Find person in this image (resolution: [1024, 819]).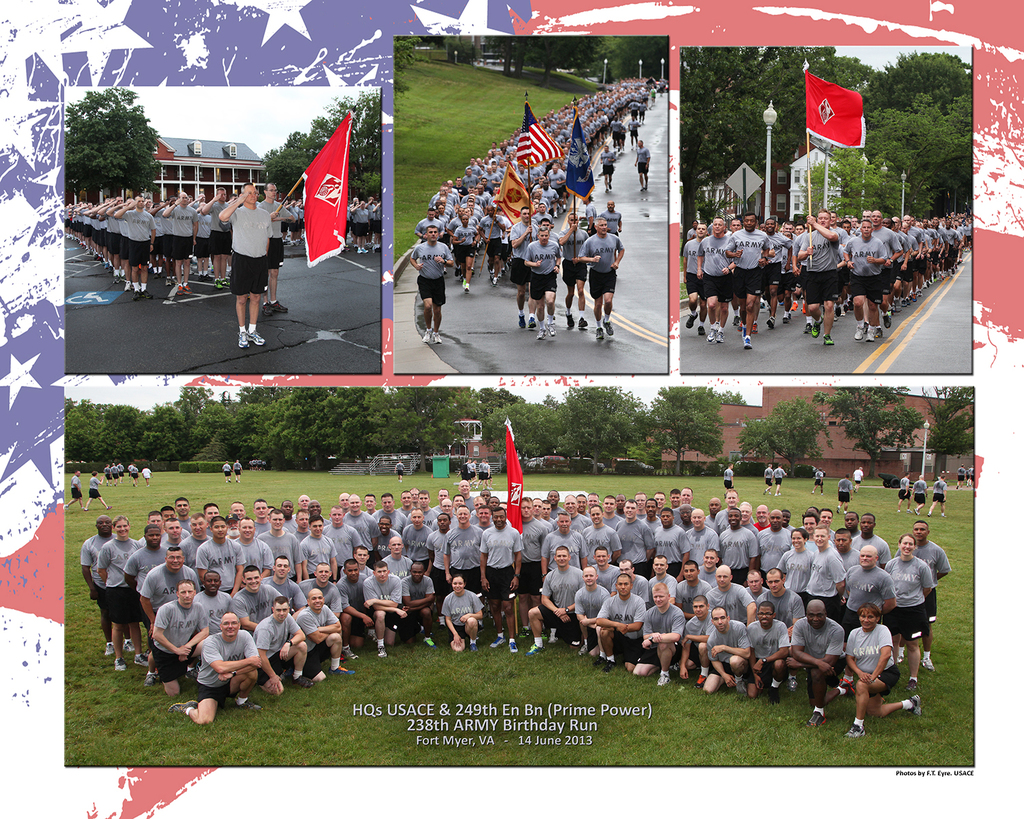
Rect(131, 464, 141, 487).
